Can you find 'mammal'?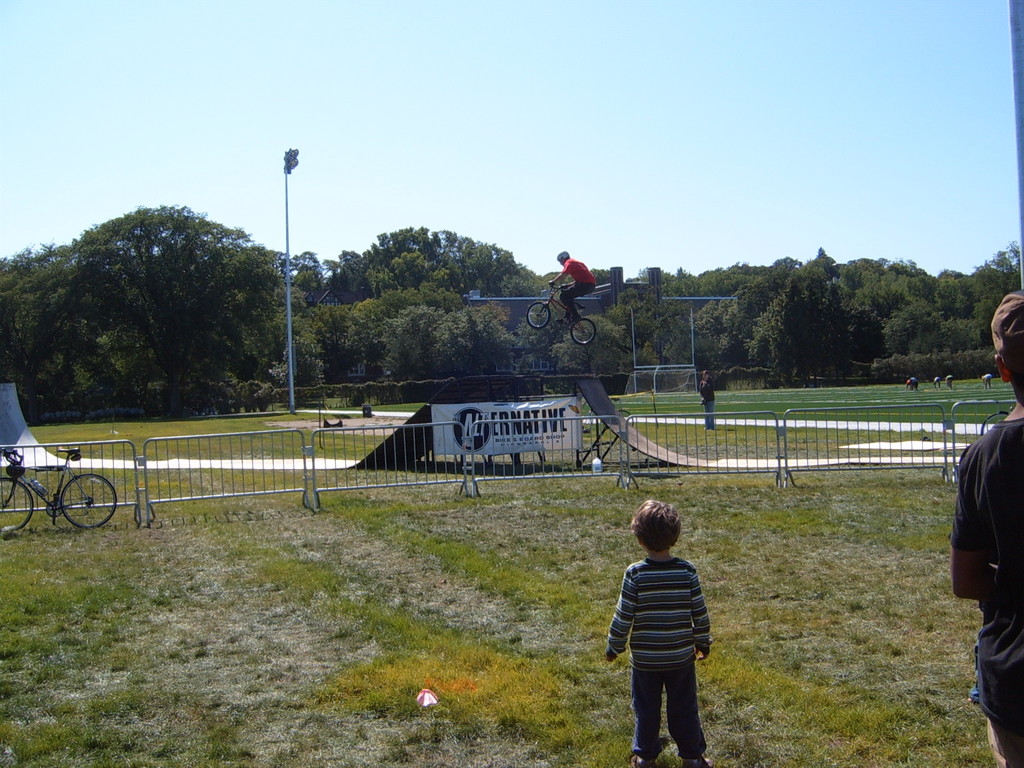
Yes, bounding box: x1=908 y1=376 x2=920 y2=392.
